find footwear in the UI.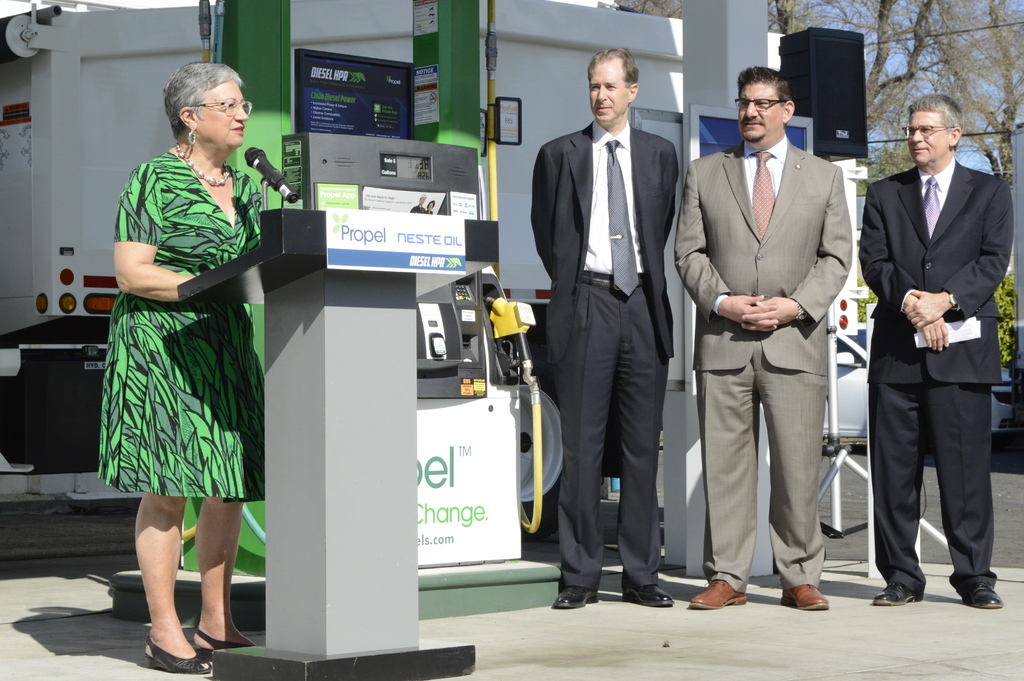
UI element at 960 582 1002 609.
